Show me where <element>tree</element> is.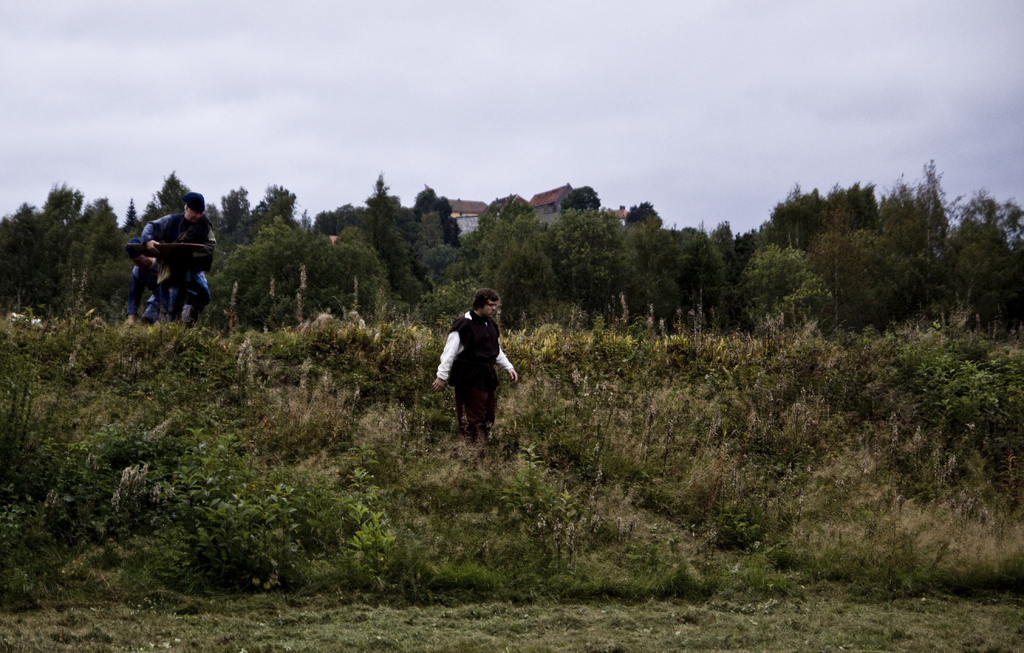
<element>tree</element> is at 8:162:103:334.
